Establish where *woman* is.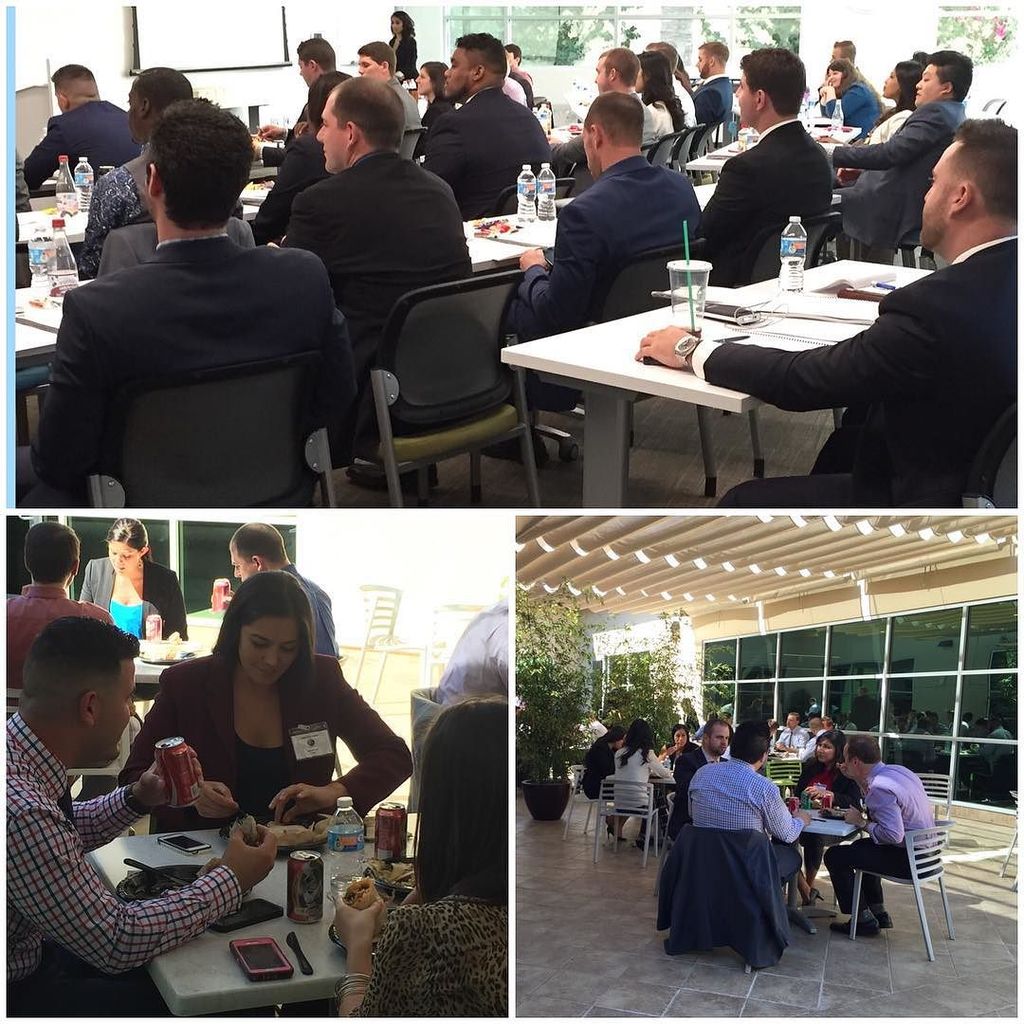
Established at <box>609,717,667,842</box>.
